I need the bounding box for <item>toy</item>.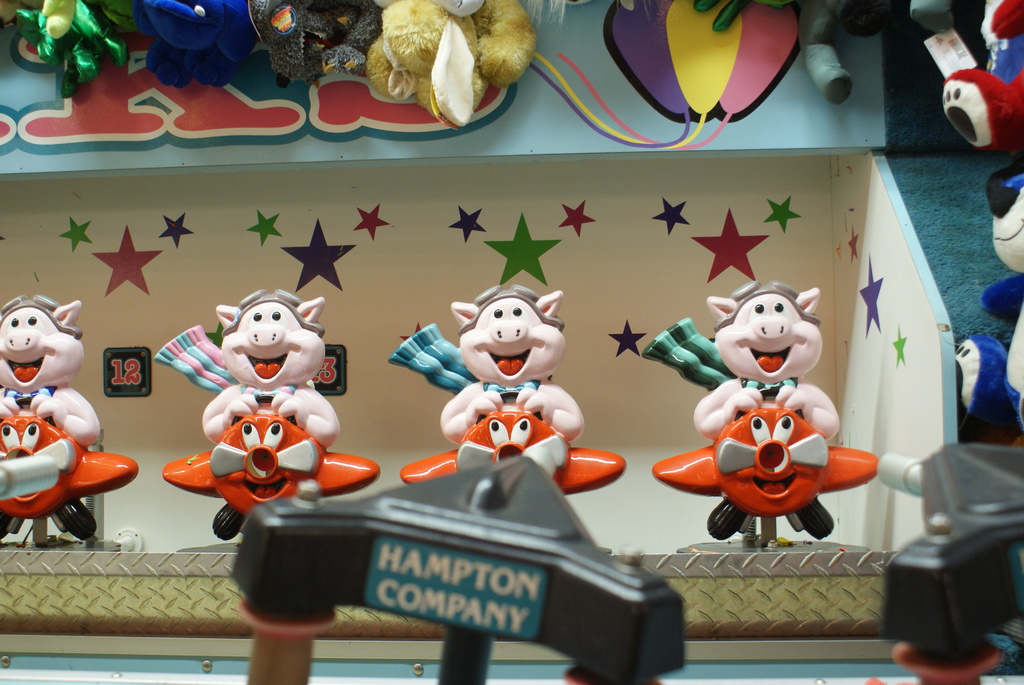
Here it is: {"left": 649, "top": 403, "right": 872, "bottom": 538}.
